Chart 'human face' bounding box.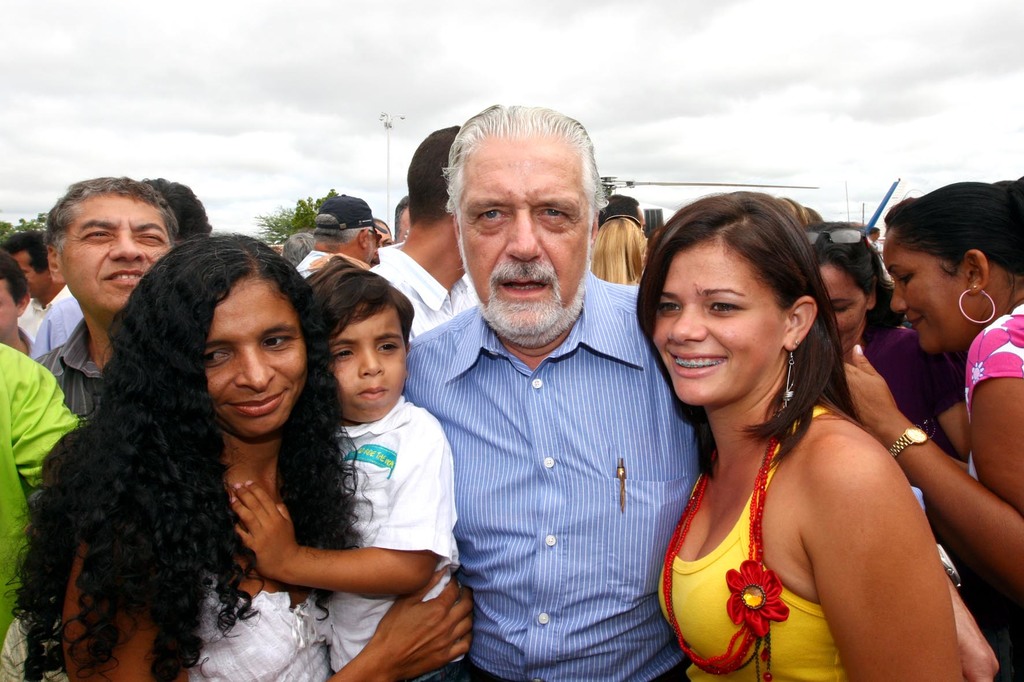
Charted: x1=652, y1=243, x2=788, y2=408.
